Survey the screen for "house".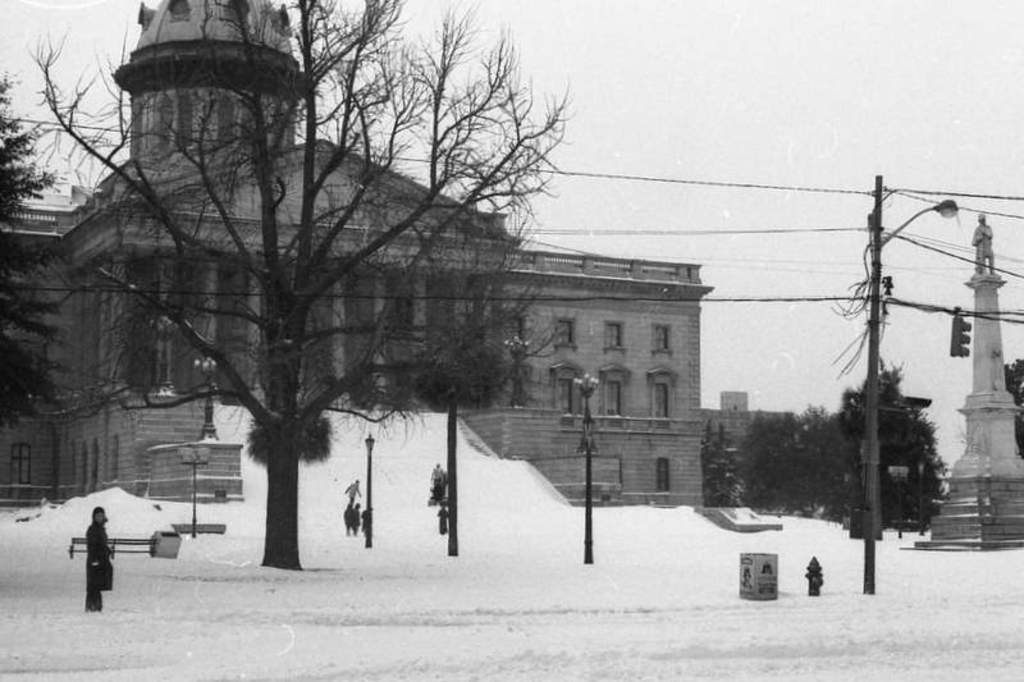
Survey found: BBox(4, 0, 710, 509).
